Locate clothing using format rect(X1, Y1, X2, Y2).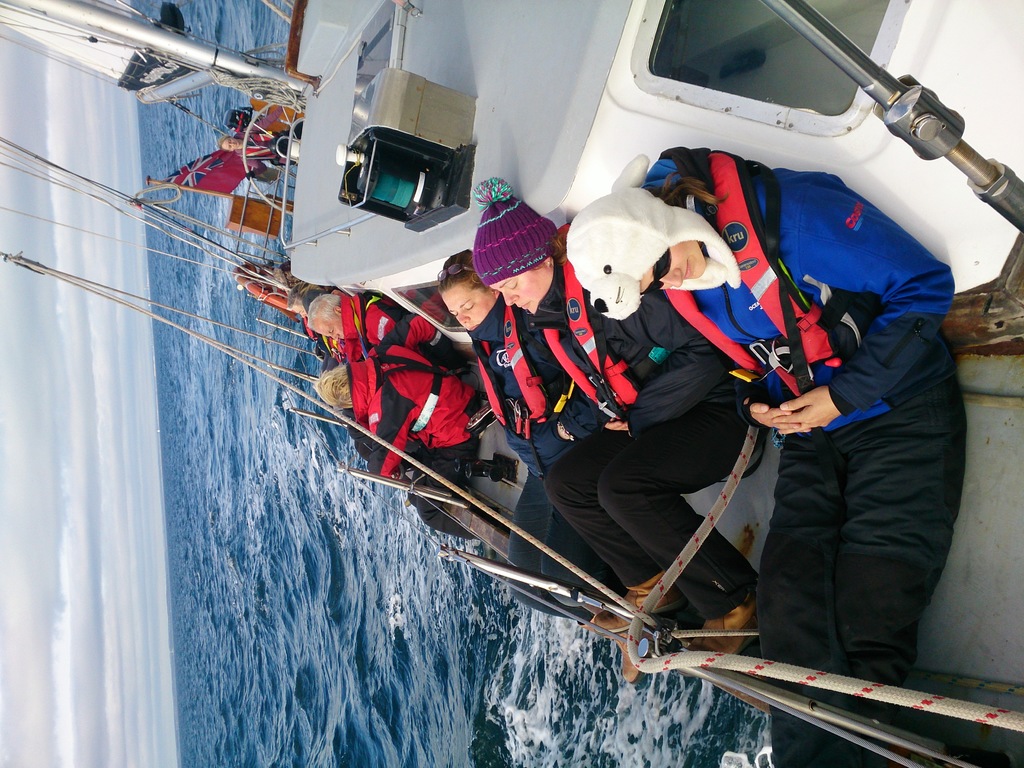
rect(332, 404, 436, 516).
